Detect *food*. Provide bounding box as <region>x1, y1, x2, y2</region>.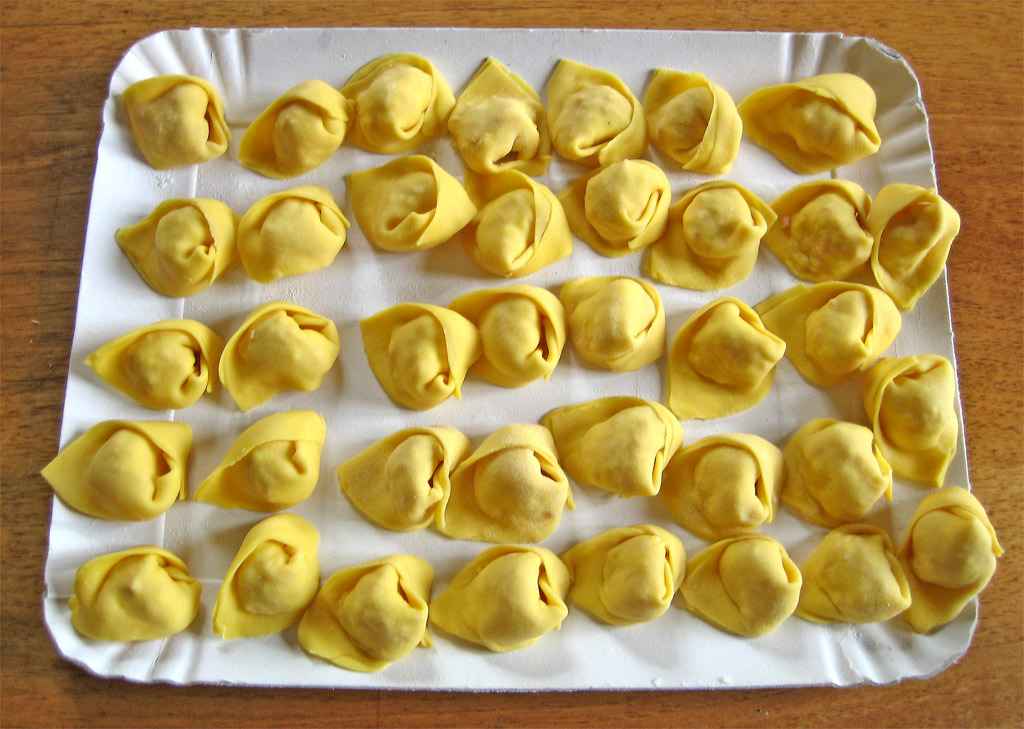
<region>297, 553, 436, 673</region>.
